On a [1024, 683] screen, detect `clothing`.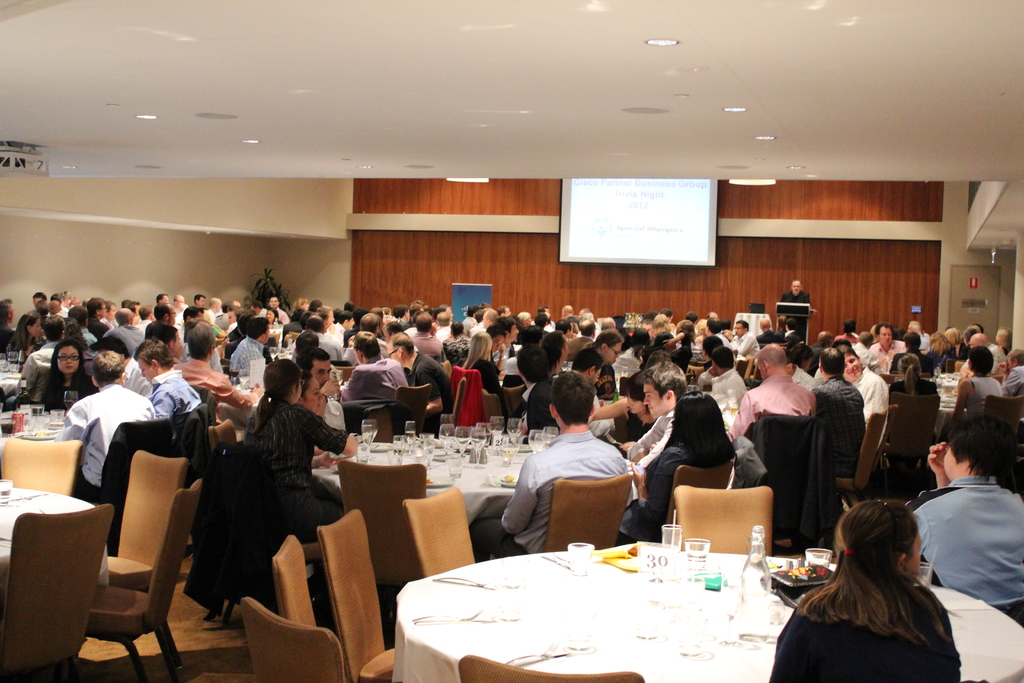
(735, 373, 819, 438).
